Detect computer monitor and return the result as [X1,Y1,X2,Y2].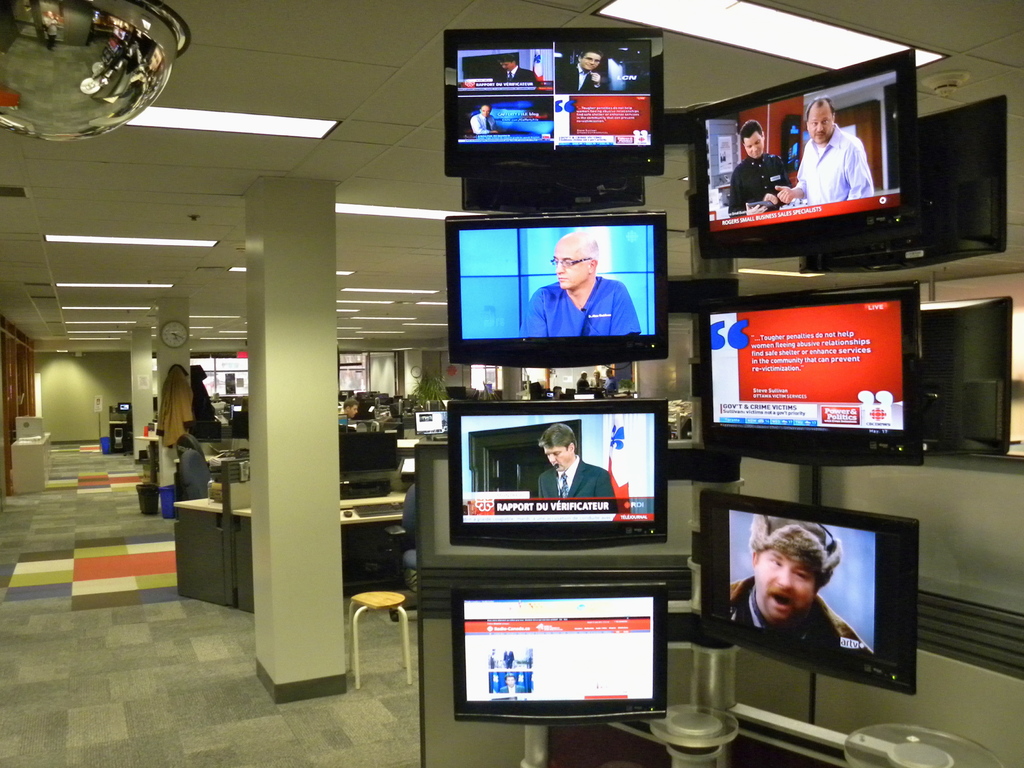
[702,290,916,485].
